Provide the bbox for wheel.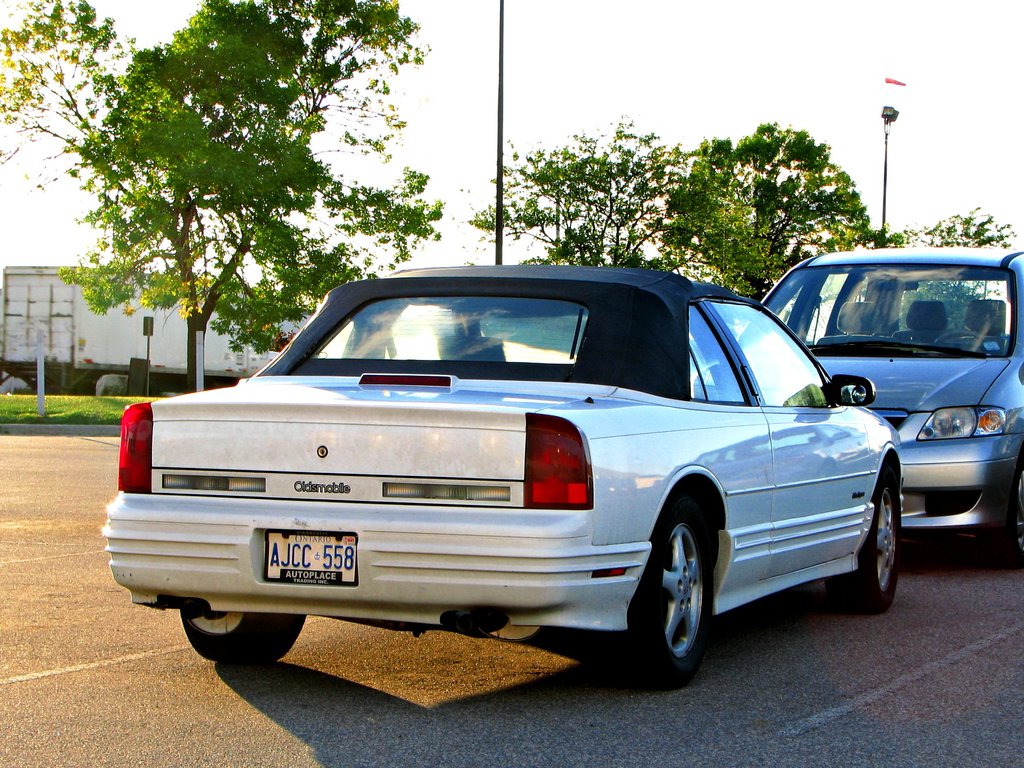
pyautogui.locateOnScreen(826, 472, 898, 611).
